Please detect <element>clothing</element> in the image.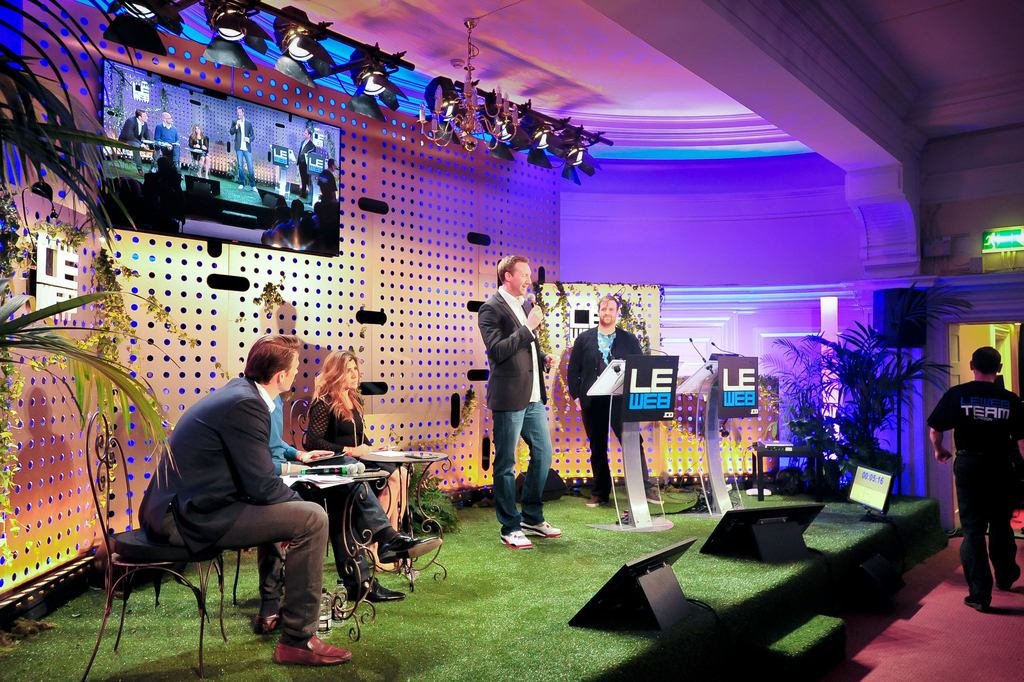
(225,115,254,183).
